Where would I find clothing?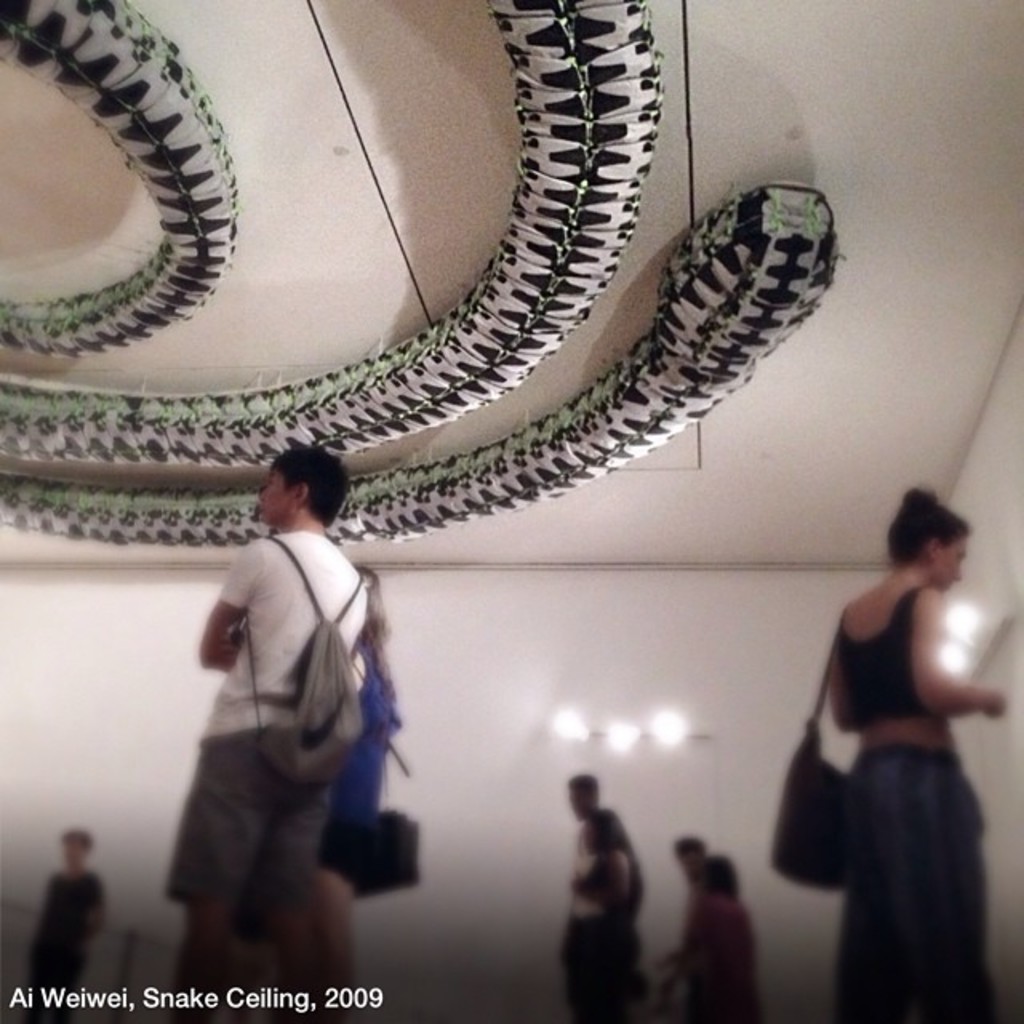
At (563, 806, 651, 1018).
